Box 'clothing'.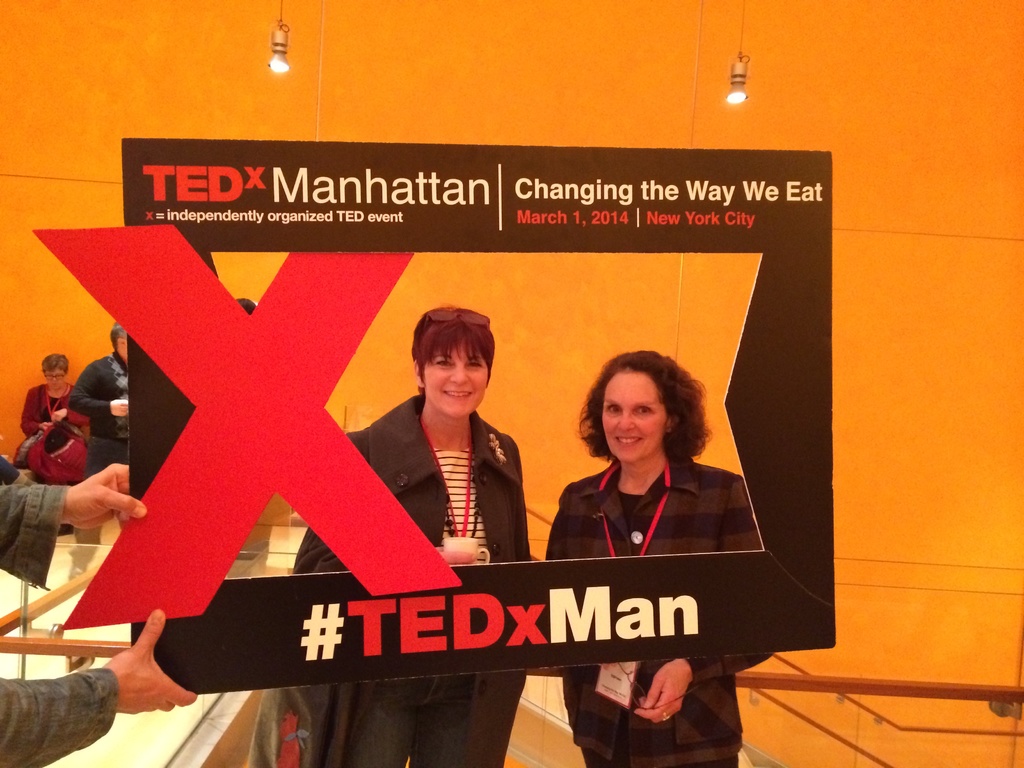
0,483,117,767.
